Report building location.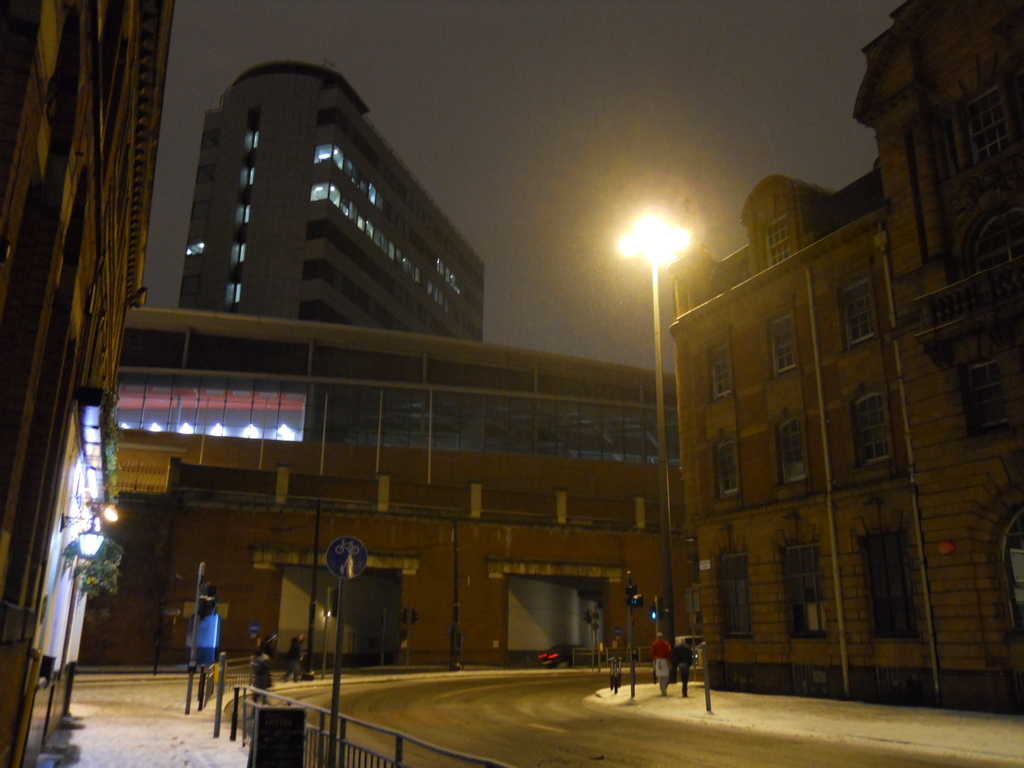
Report: (176, 53, 481, 335).
